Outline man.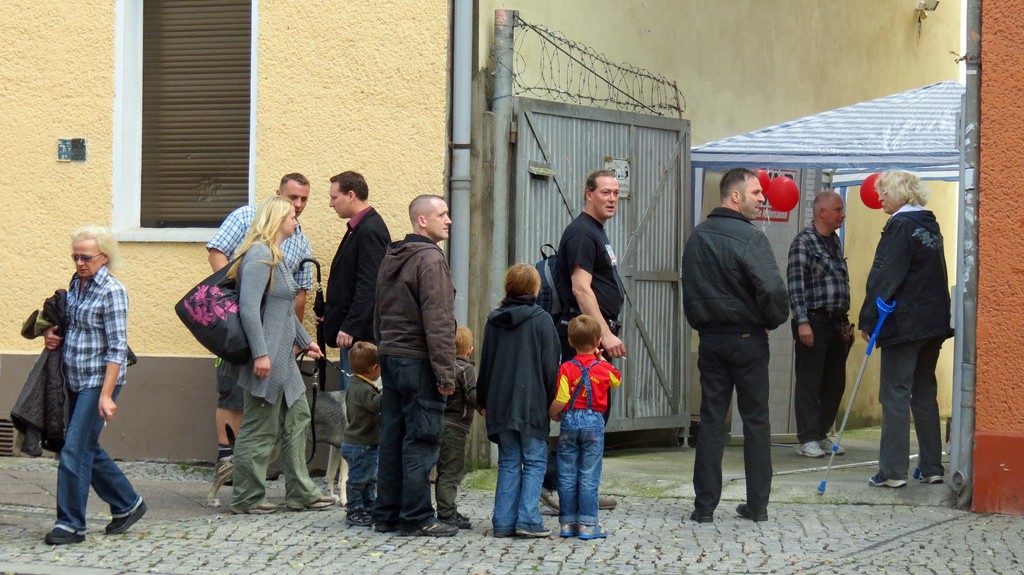
Outline: select_region(665, 169, 790, 521).
